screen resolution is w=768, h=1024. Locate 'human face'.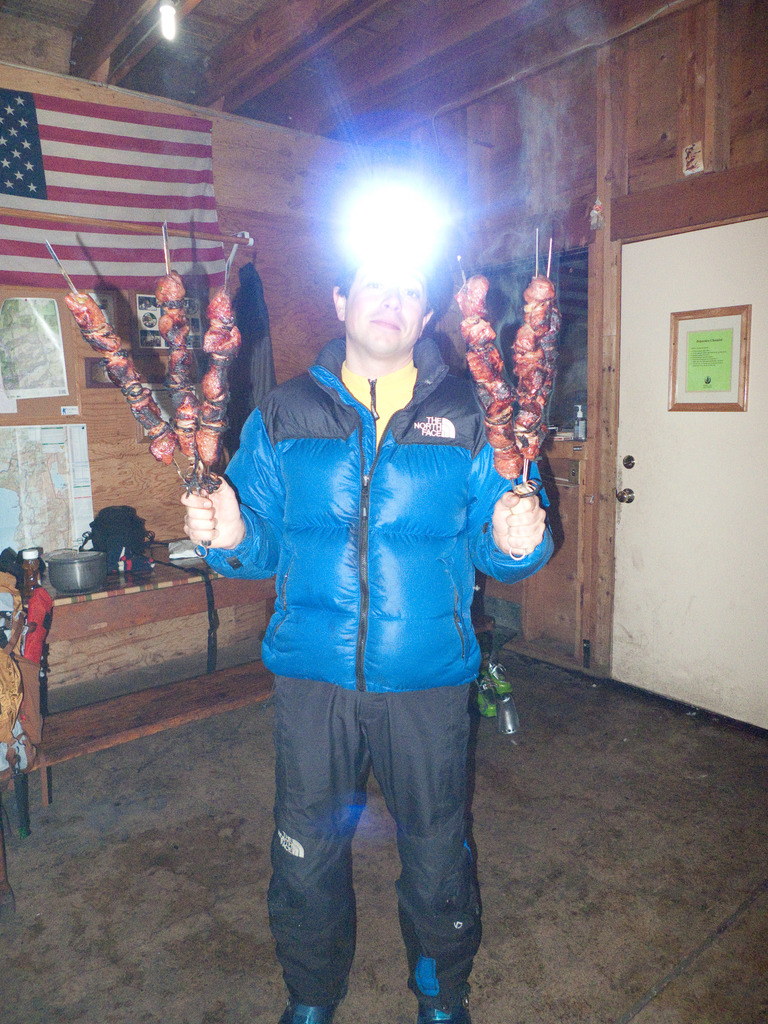
348, 266, 429, 355.
